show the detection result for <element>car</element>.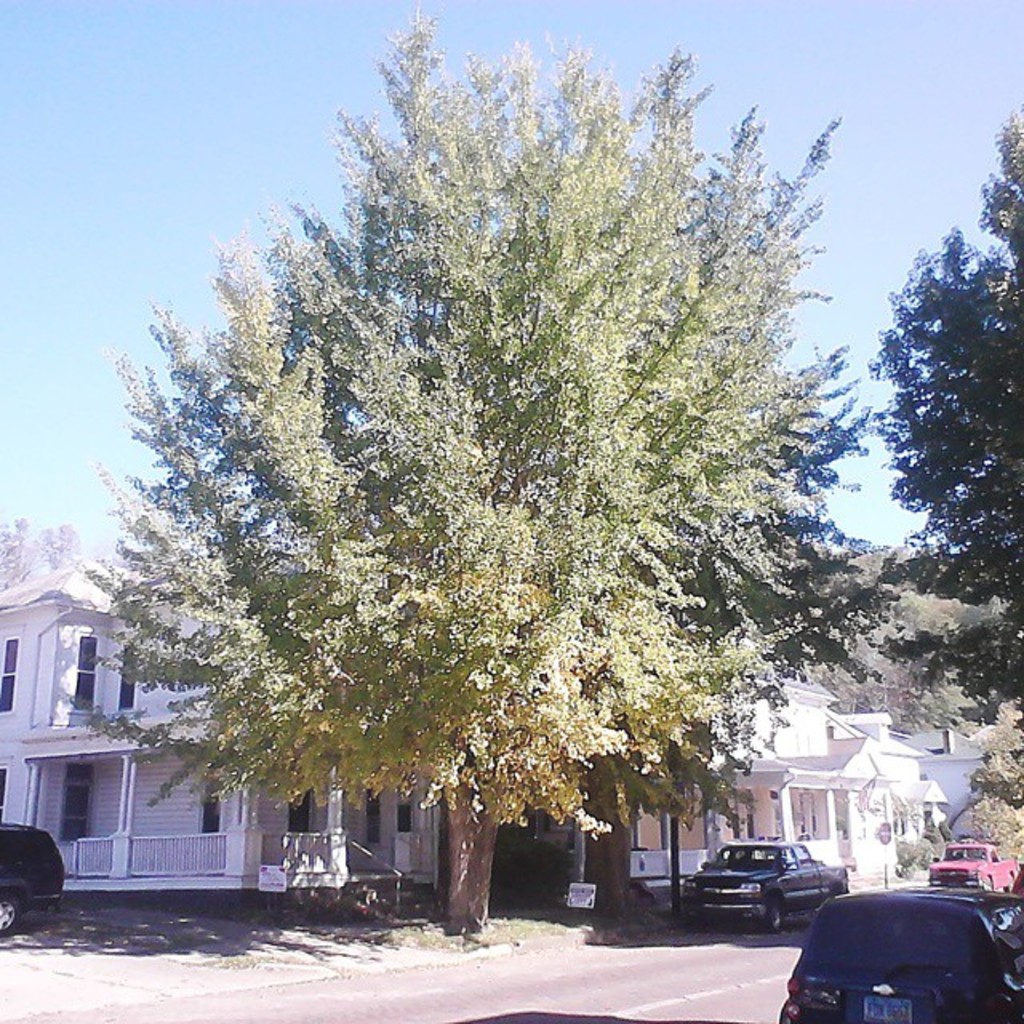
[666, 837, 853, 936].
